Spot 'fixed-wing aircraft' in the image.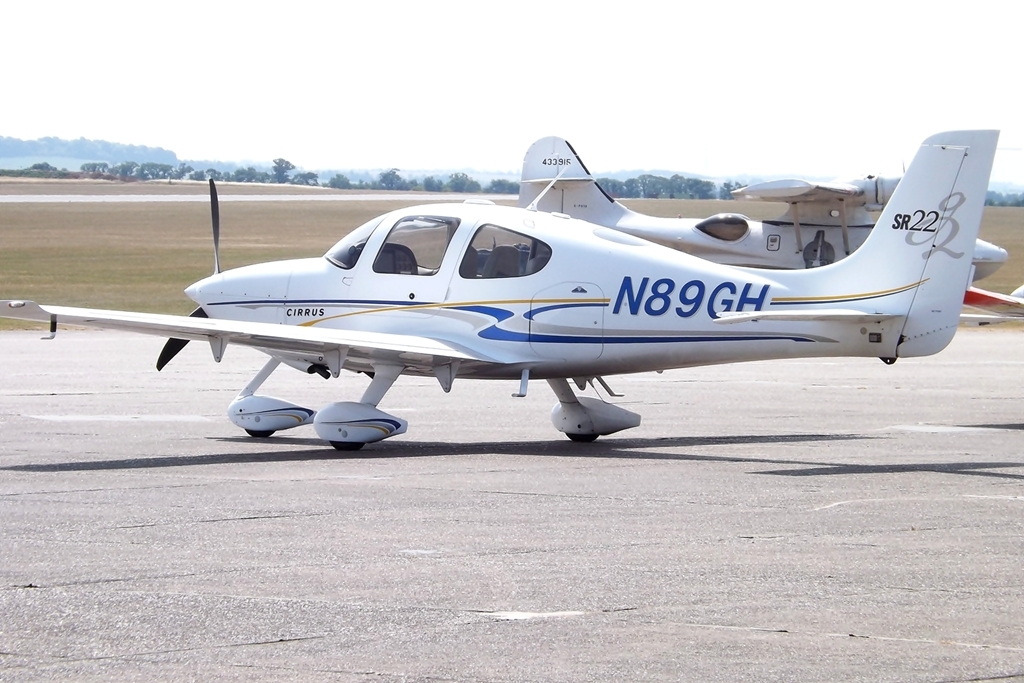
'fixed-wing aircraft' found at {"left": 514, "top": 129, "right": 1013, "bottom": 272}.
